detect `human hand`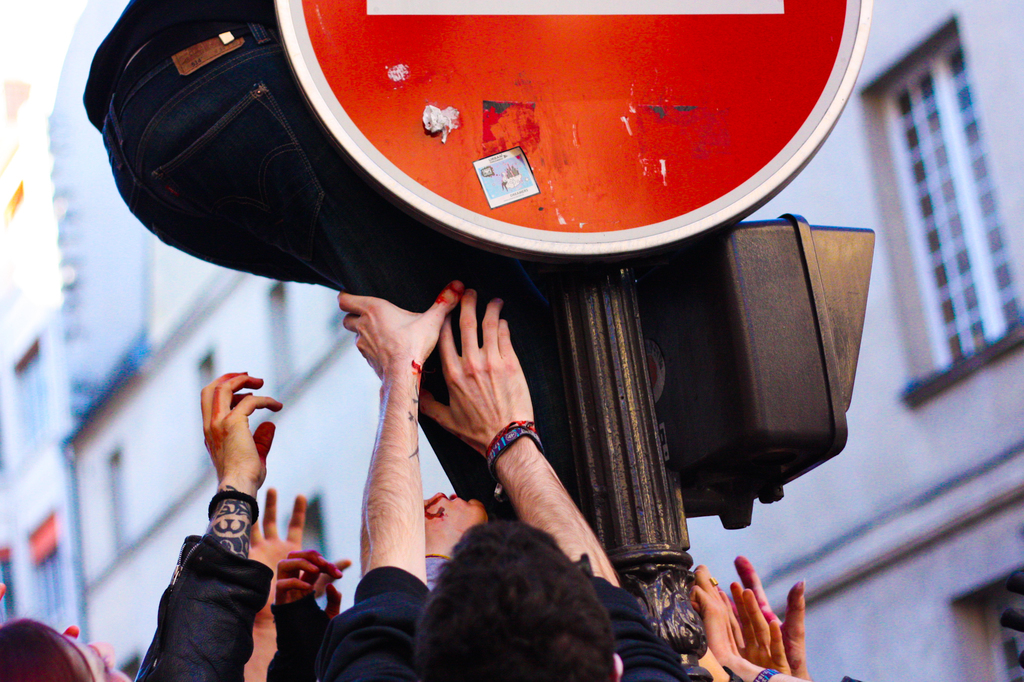
bbox=[248, 485, 354, 621]
